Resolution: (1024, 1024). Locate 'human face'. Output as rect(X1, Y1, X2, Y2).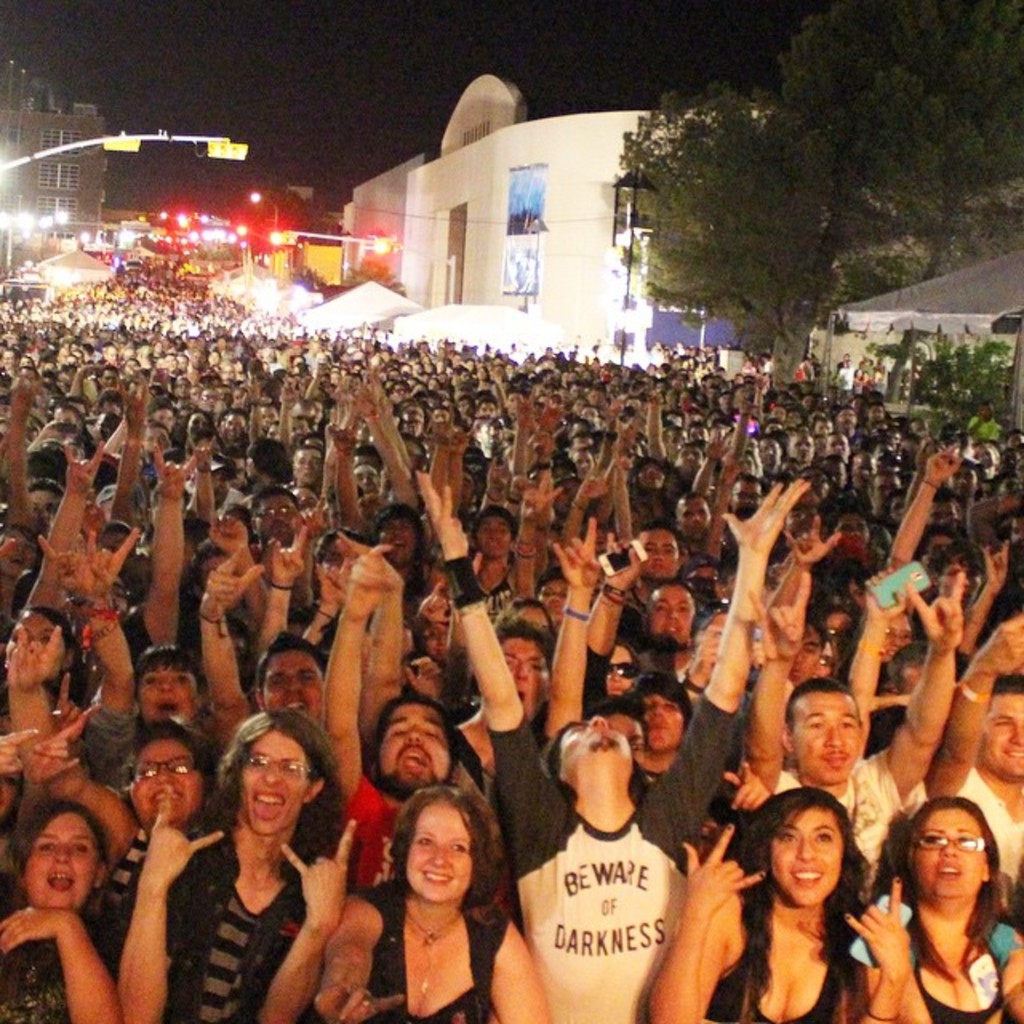
rect(238, 722, 306, 840).
